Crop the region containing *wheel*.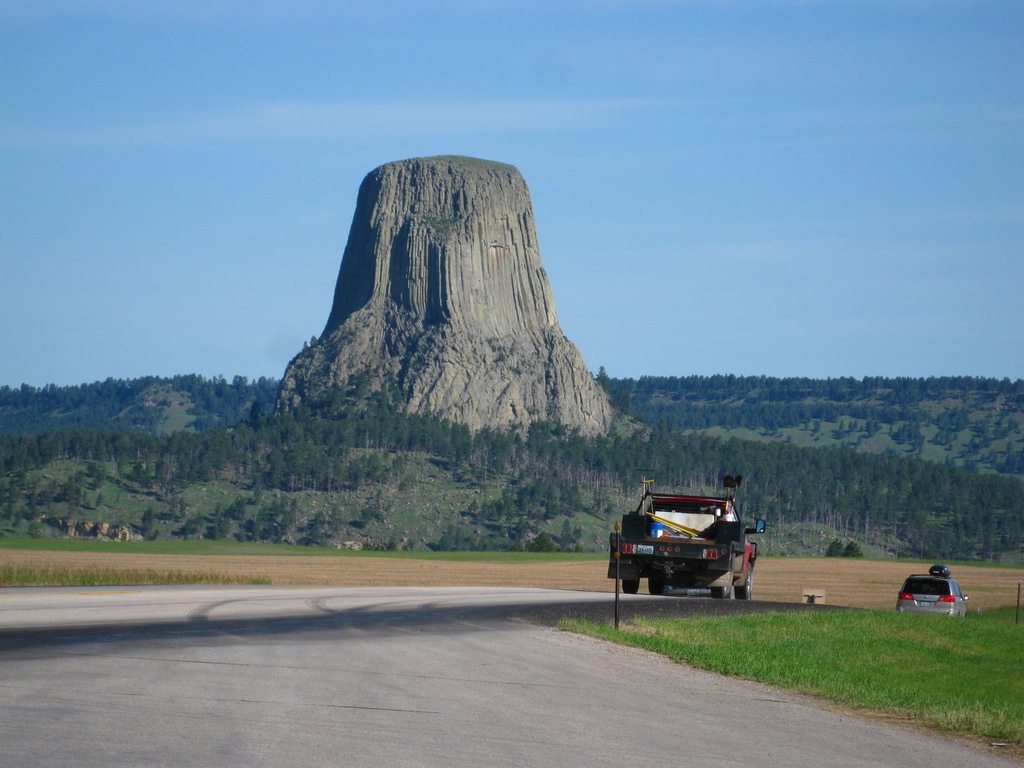
Crop region: <box>712,567,732,600</box>.
